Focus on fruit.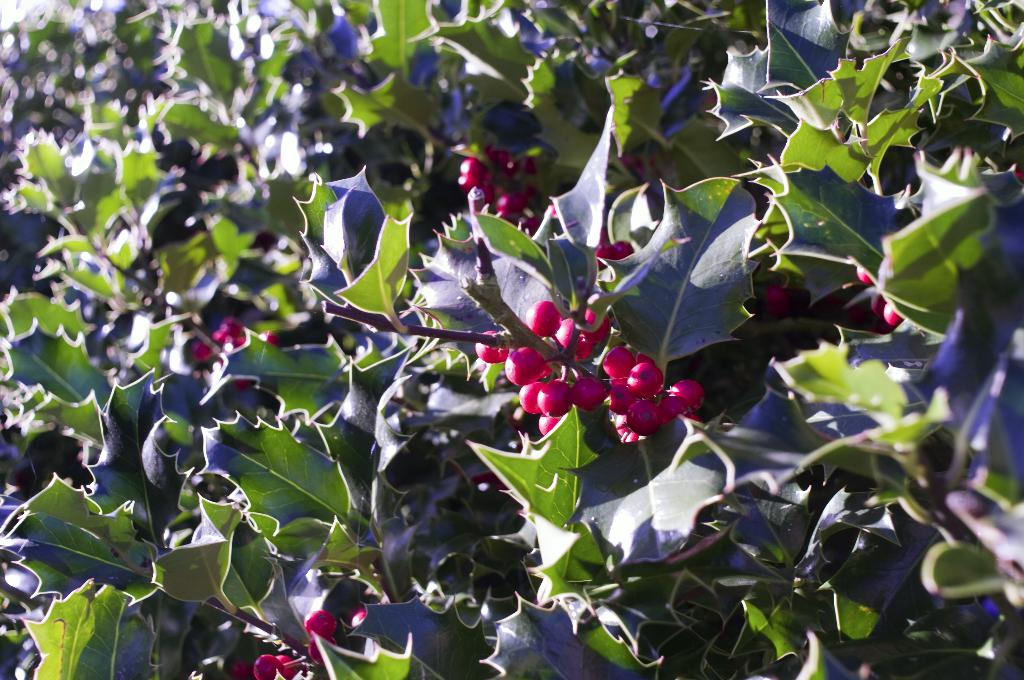
Focused at {"left": 760, "top": 286, "right": 792, "bottom": 318}.
